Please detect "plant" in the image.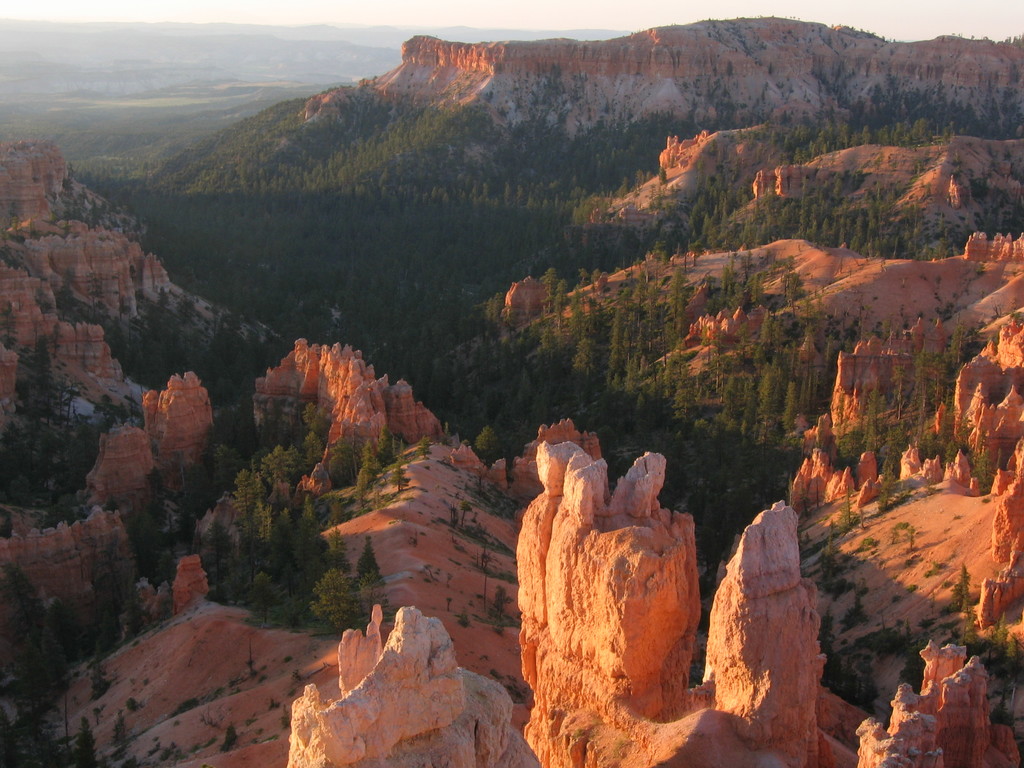
locate(6, 257, 25, 268).
